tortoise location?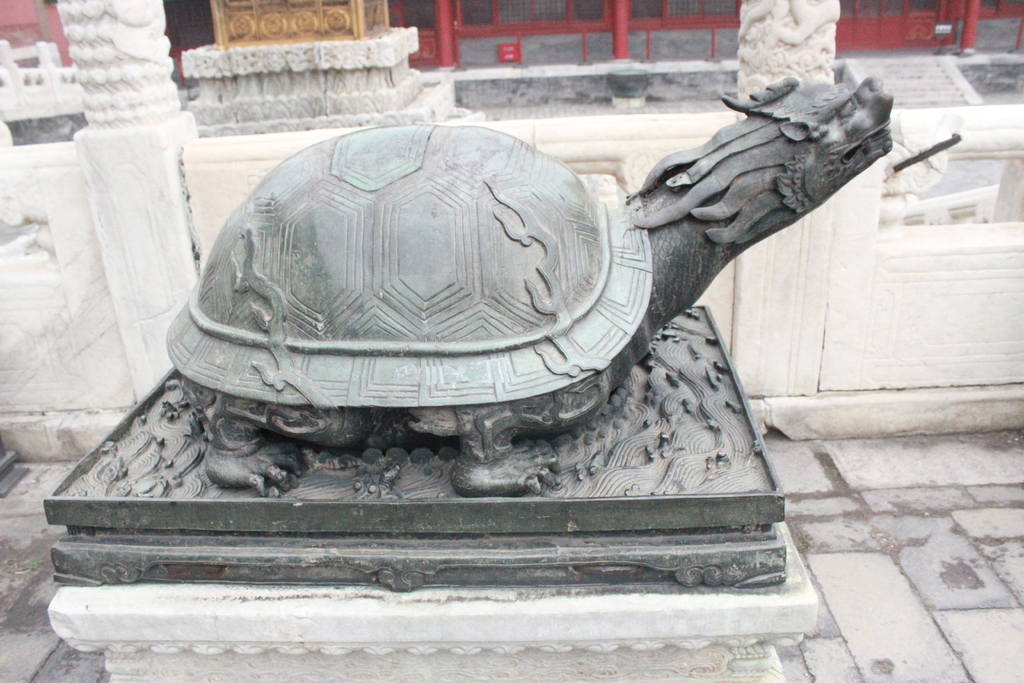
163:58:893:500
